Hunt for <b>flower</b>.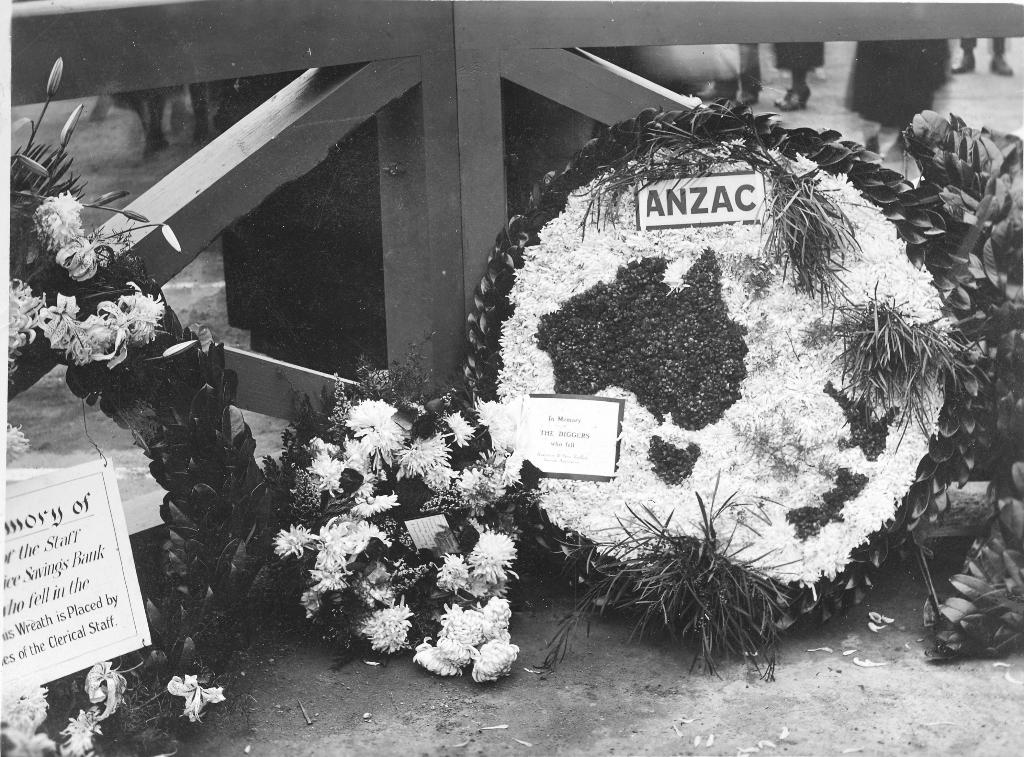
Hunted down at 0, 271, 45, 388.
